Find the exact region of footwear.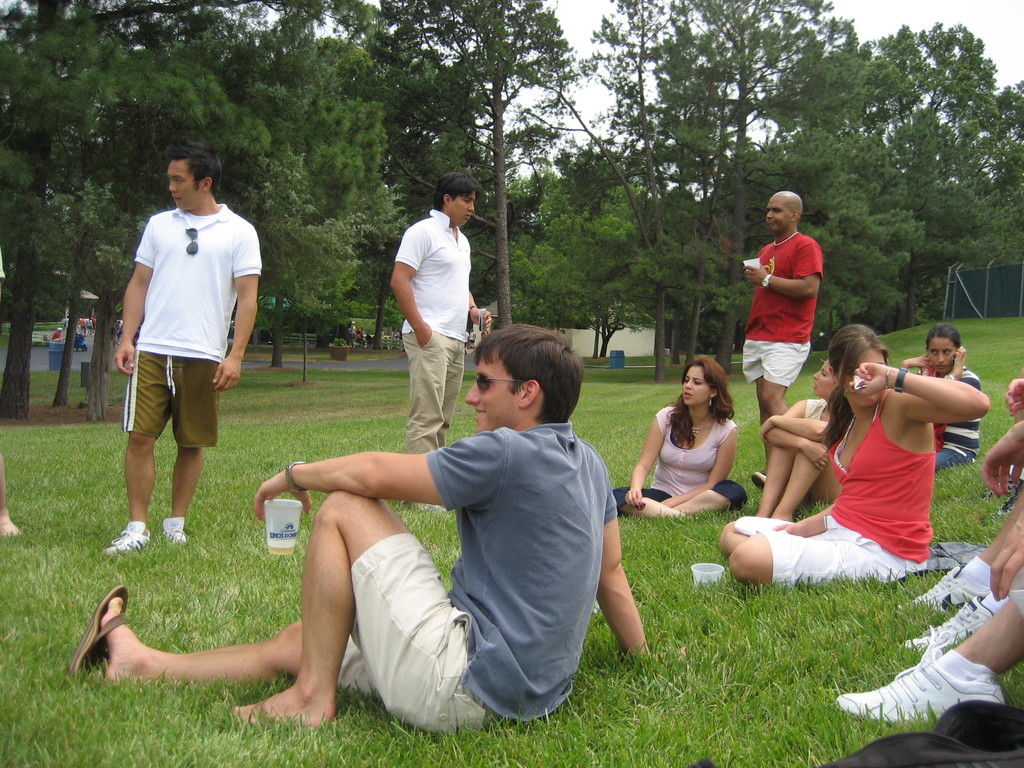
Exact region: x1=95, y1=516, x2=159, y2=554.
